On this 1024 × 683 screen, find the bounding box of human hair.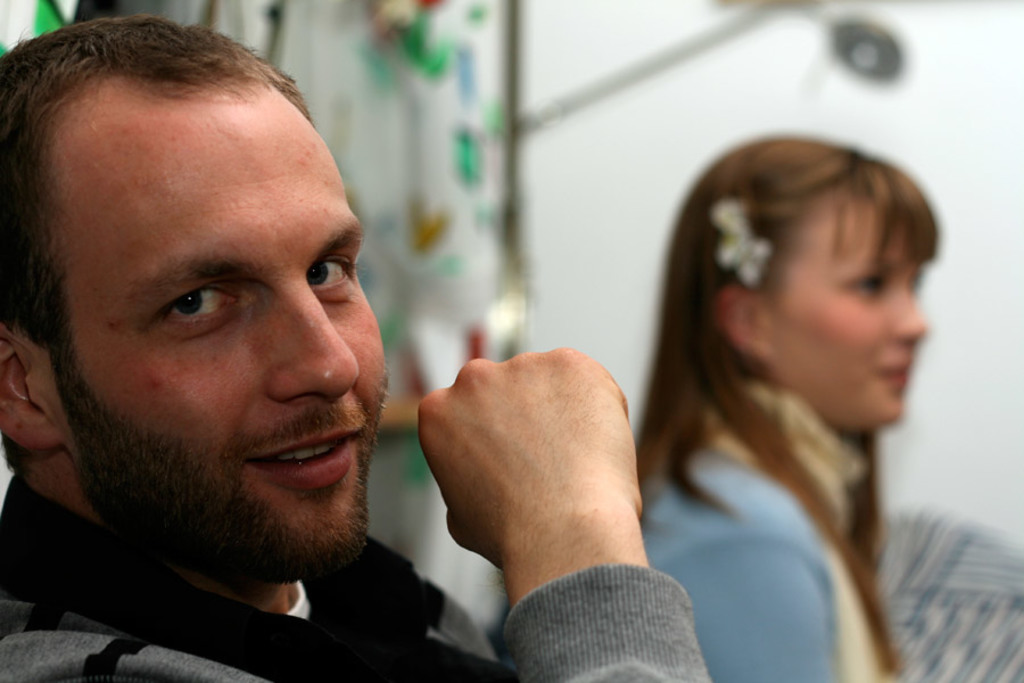
Bounding box: bbox=[633, 135, 934, 682].
